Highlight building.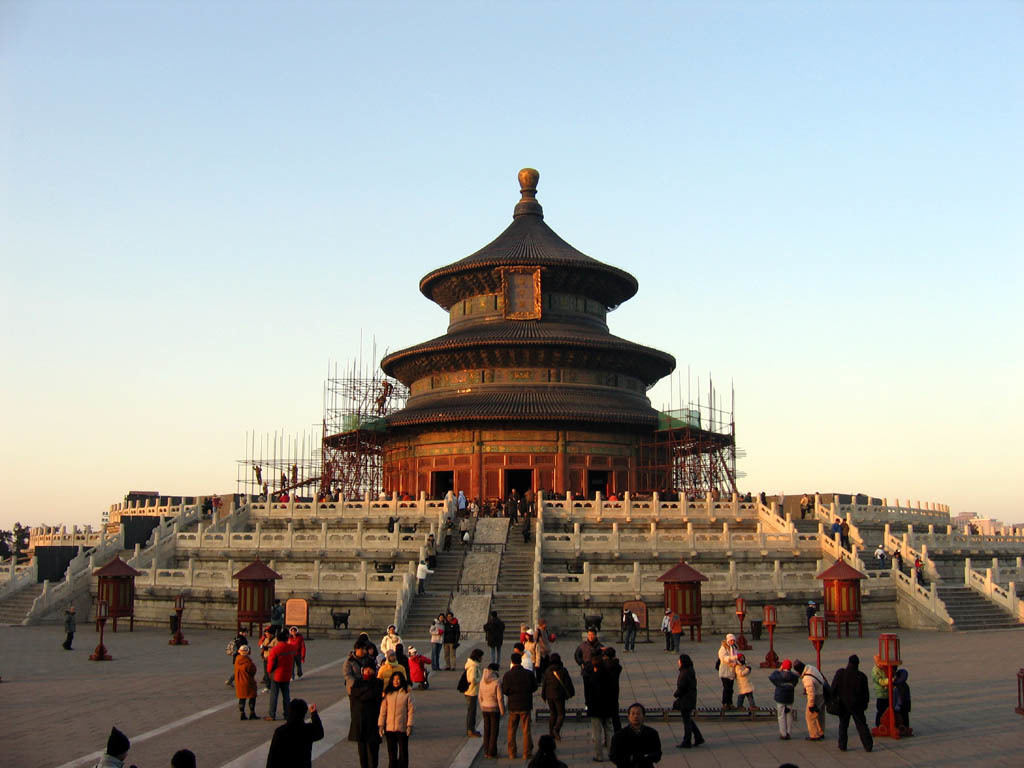
Highlighted region: region(329, 209, 730, 501).
